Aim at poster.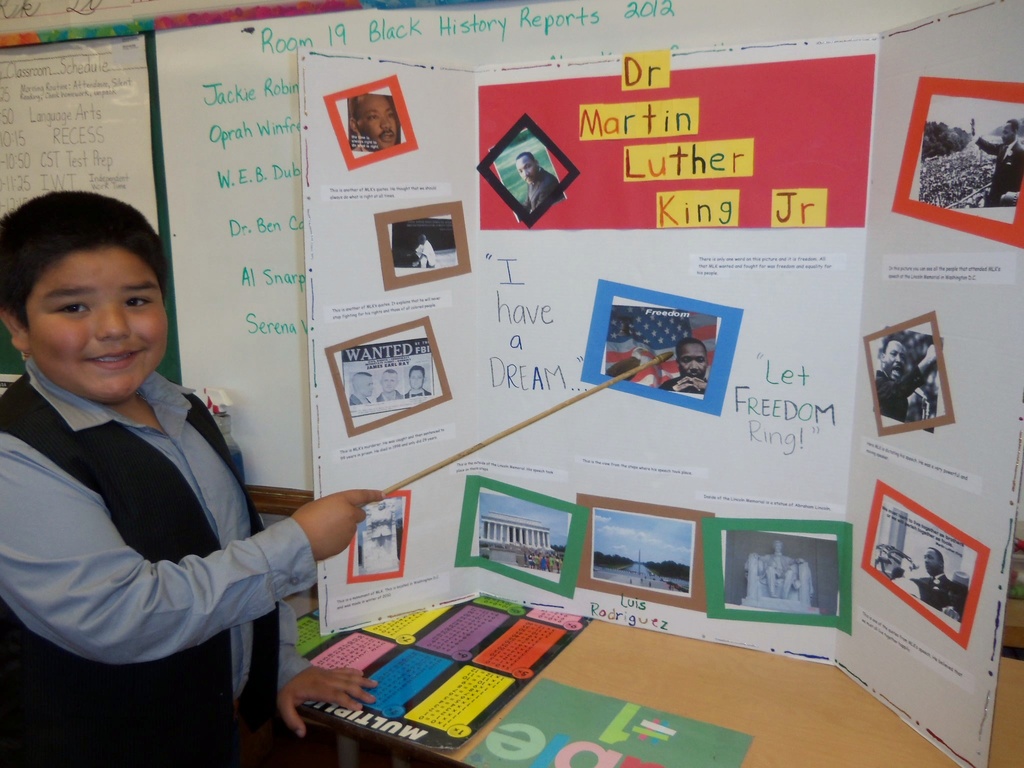
Aimed at select_region(374, 199, 473, 294).
